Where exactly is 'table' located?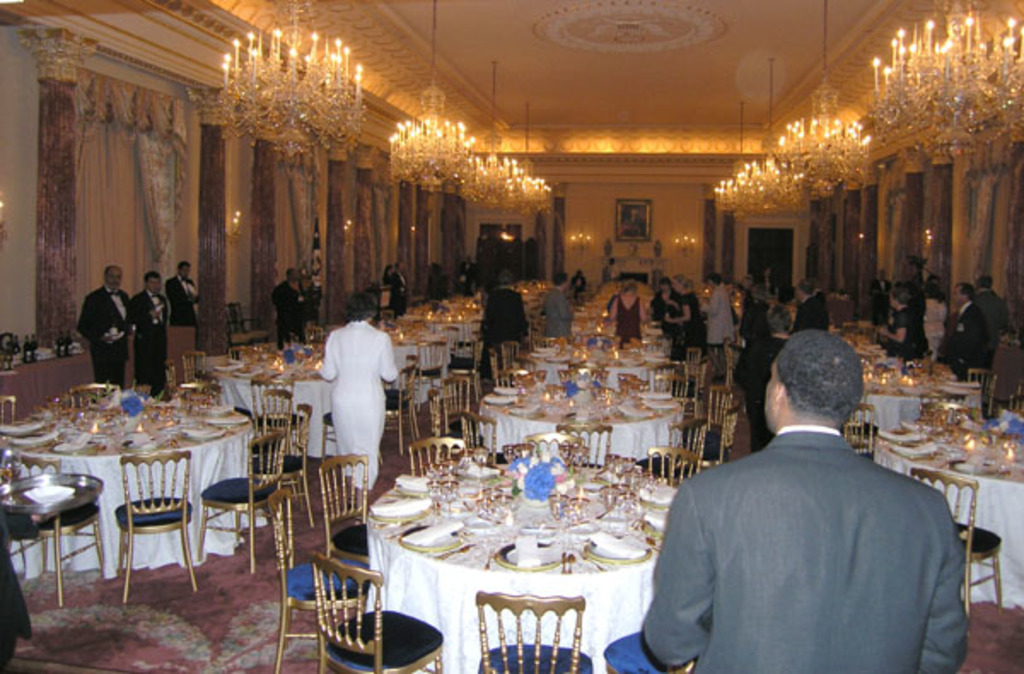
Its bounding box is region(362, 461, 676, 672).
